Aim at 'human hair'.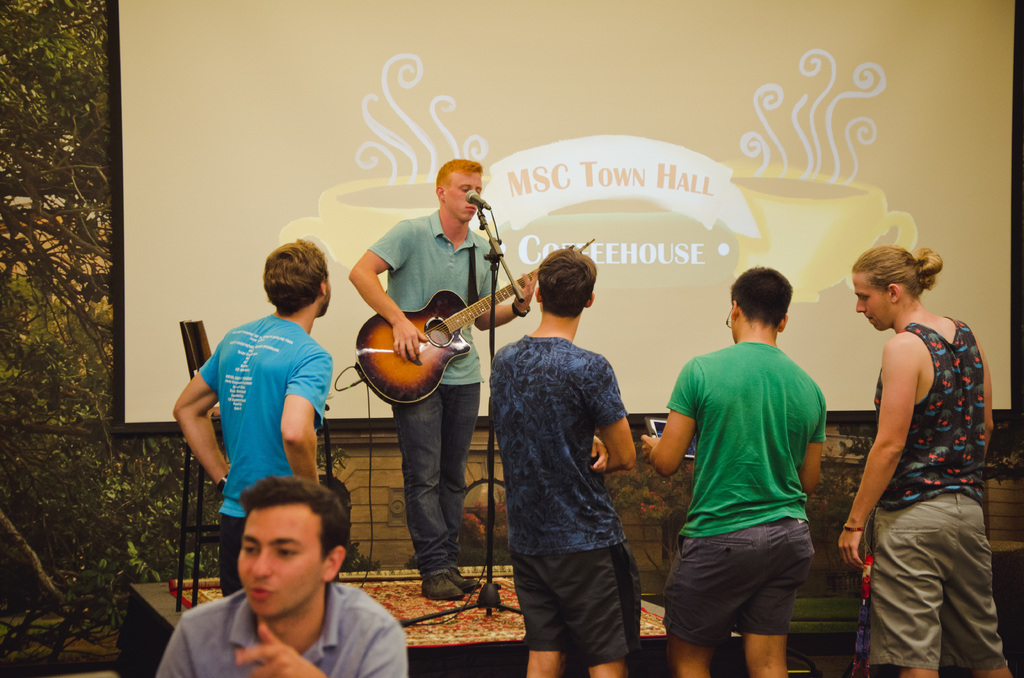
Aimed at x1=726, y1=266, x2=793, y2=332.
